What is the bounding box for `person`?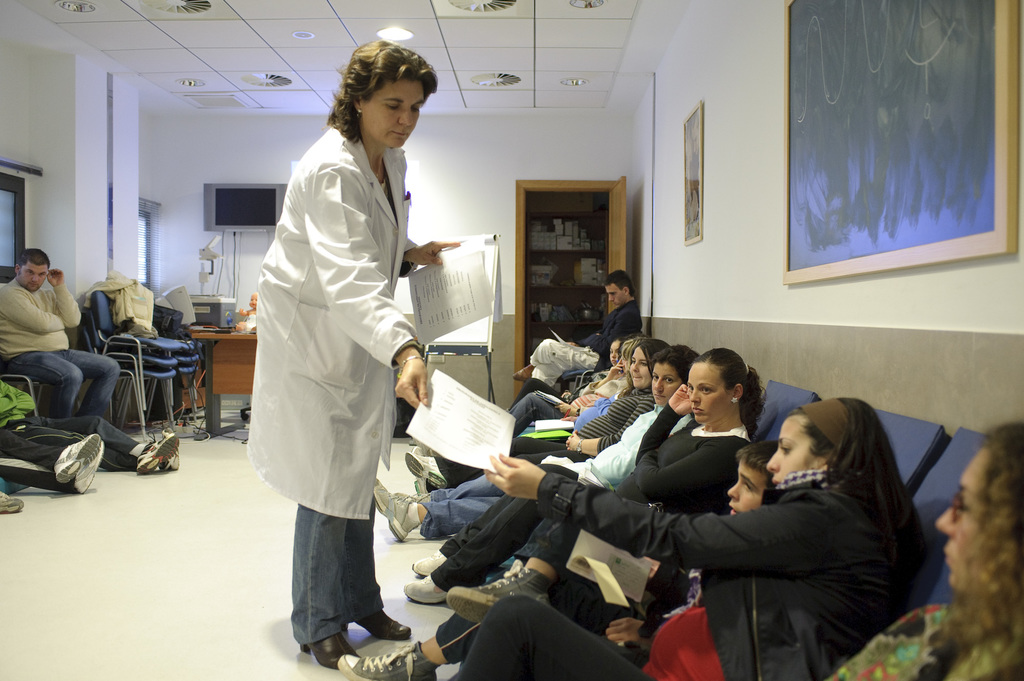
[x1=0, y1=432, x2=99, y2=492].
